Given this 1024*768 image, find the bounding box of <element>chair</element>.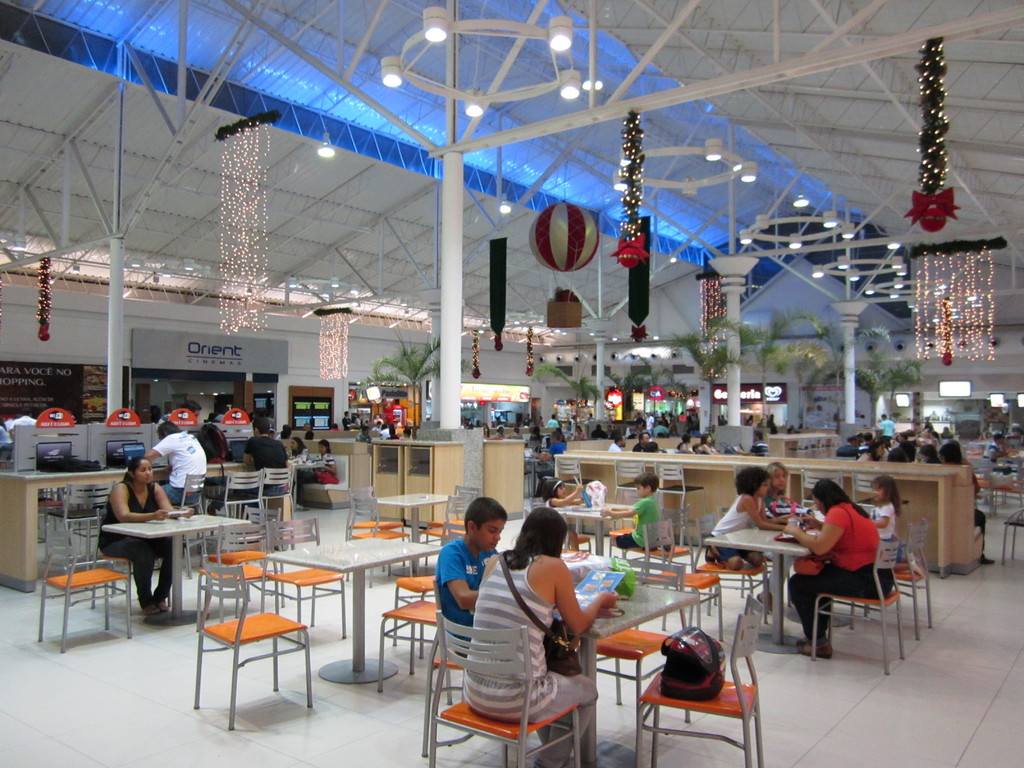
[x1=637, y1=622, x2=757, y2=767].
